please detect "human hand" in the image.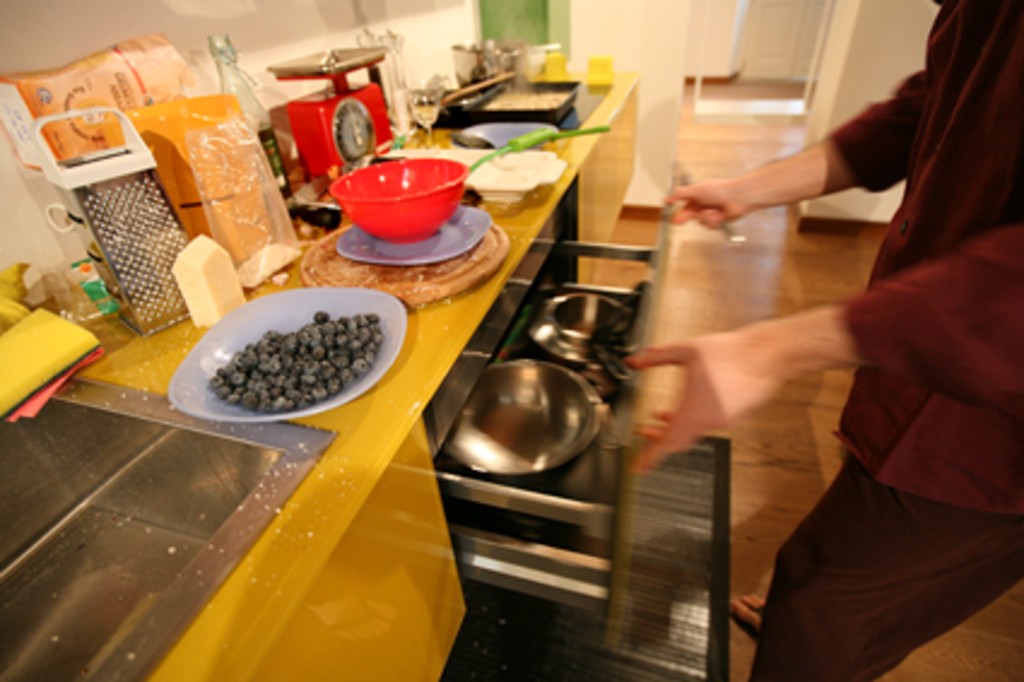
region(675, 154, 788, 229).
